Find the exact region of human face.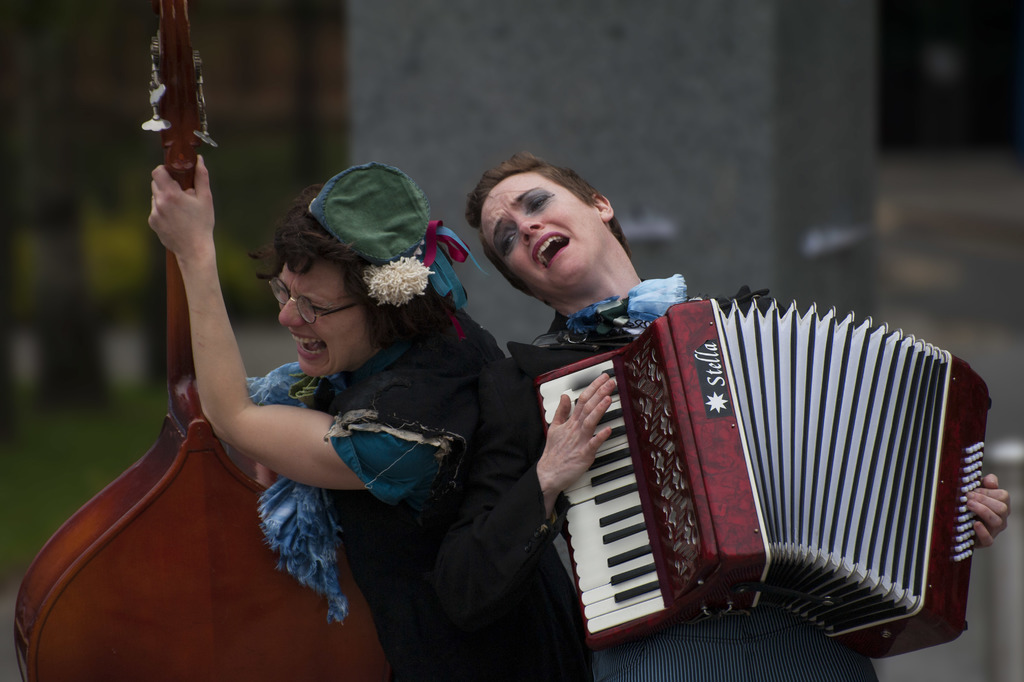
Exact region: <region>481, 172, 607, 303</region>.
